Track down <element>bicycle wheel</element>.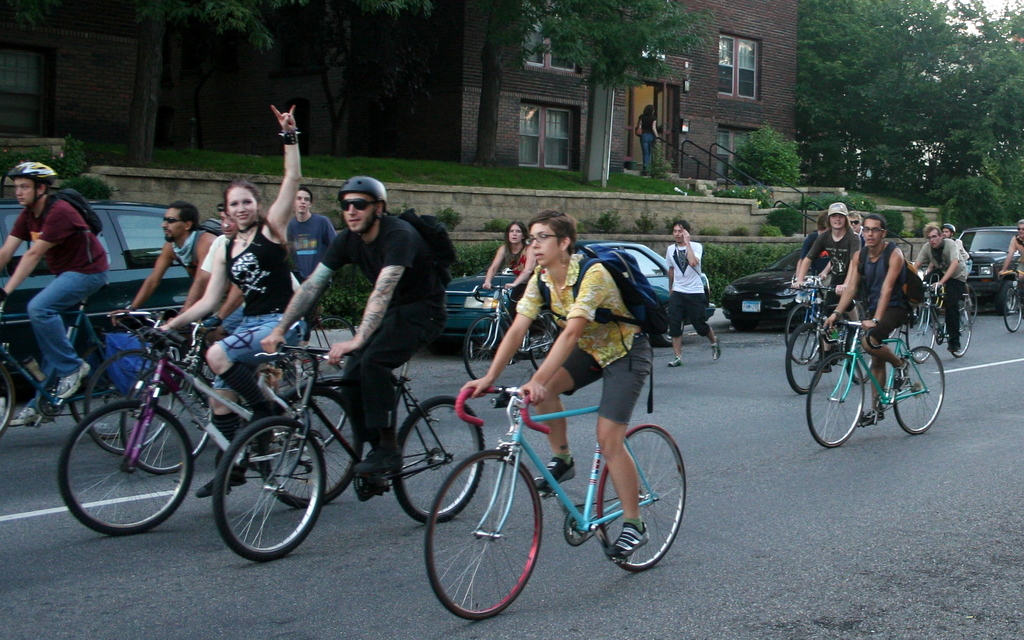
Tracked to 0, 365, 14, 436.
